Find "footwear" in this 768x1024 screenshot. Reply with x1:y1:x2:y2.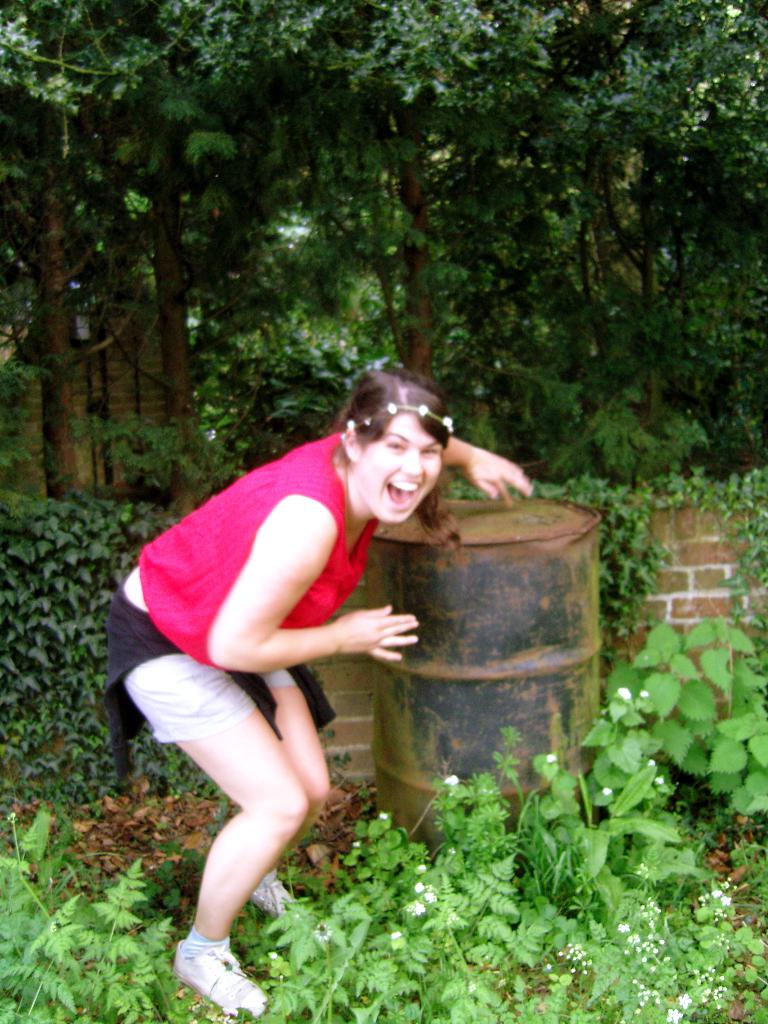
244:872:296:924.
